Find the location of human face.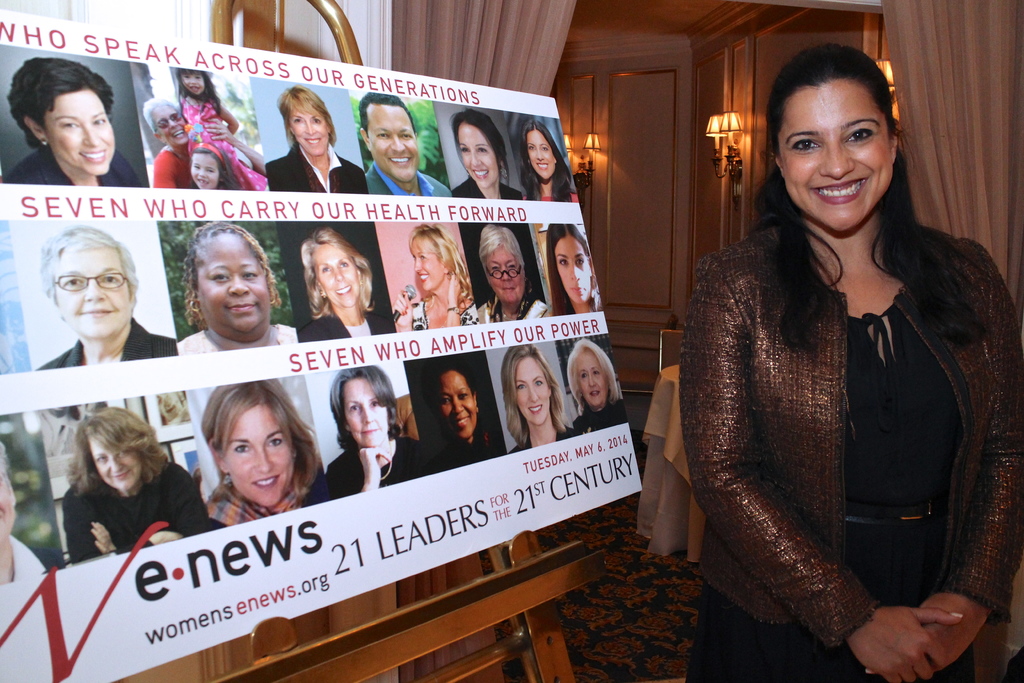
Location: left=47, top=95, right=116, bottom=176.
